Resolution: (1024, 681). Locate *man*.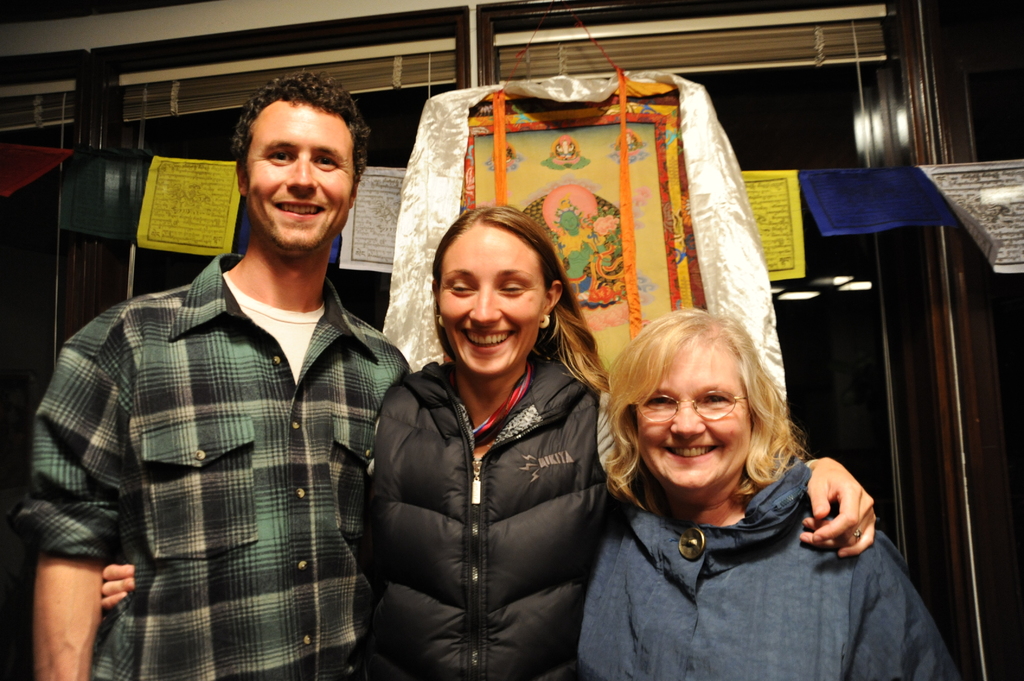
68,44,428,669.
